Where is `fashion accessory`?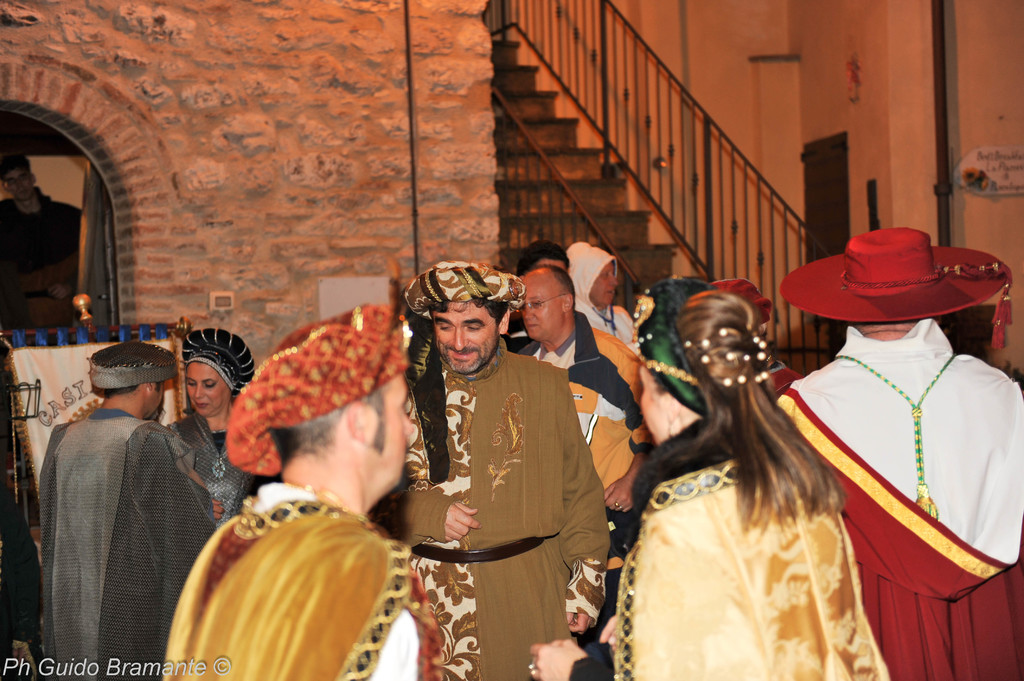
(780,228,1011,323).
